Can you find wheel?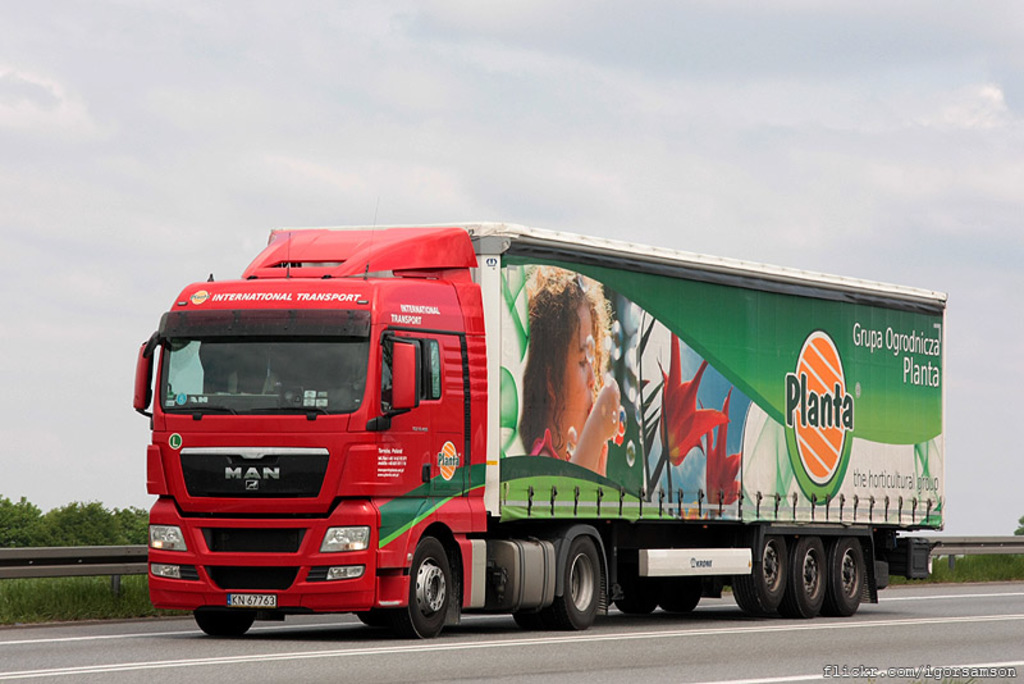
Yes, bounding box: 614/576/664/615.
